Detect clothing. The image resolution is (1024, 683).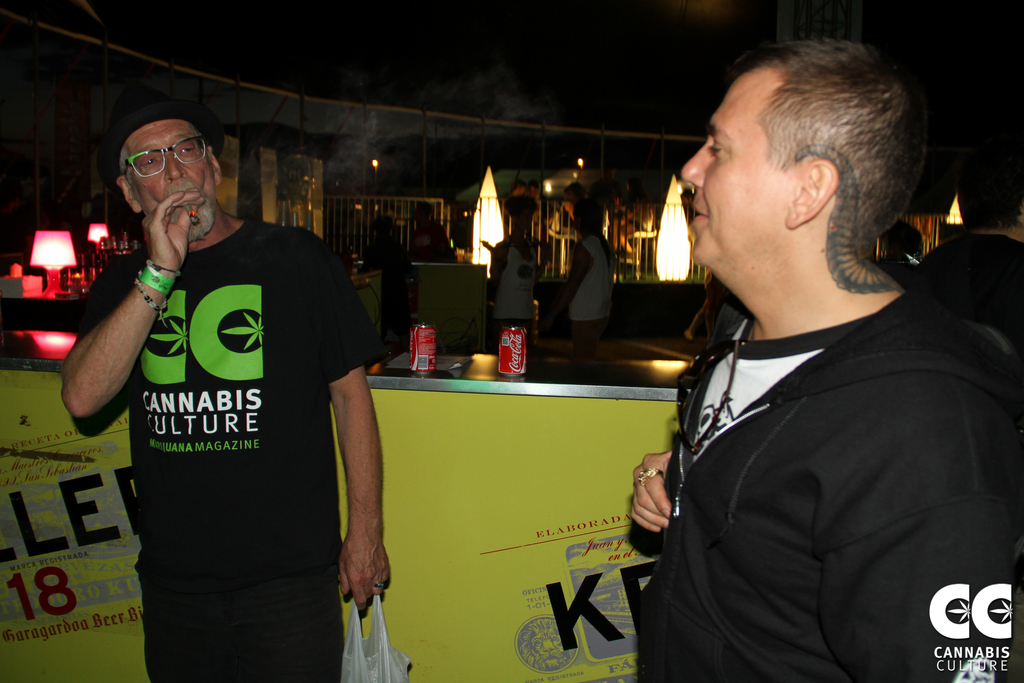
locate(410, 215, 454, 264).
